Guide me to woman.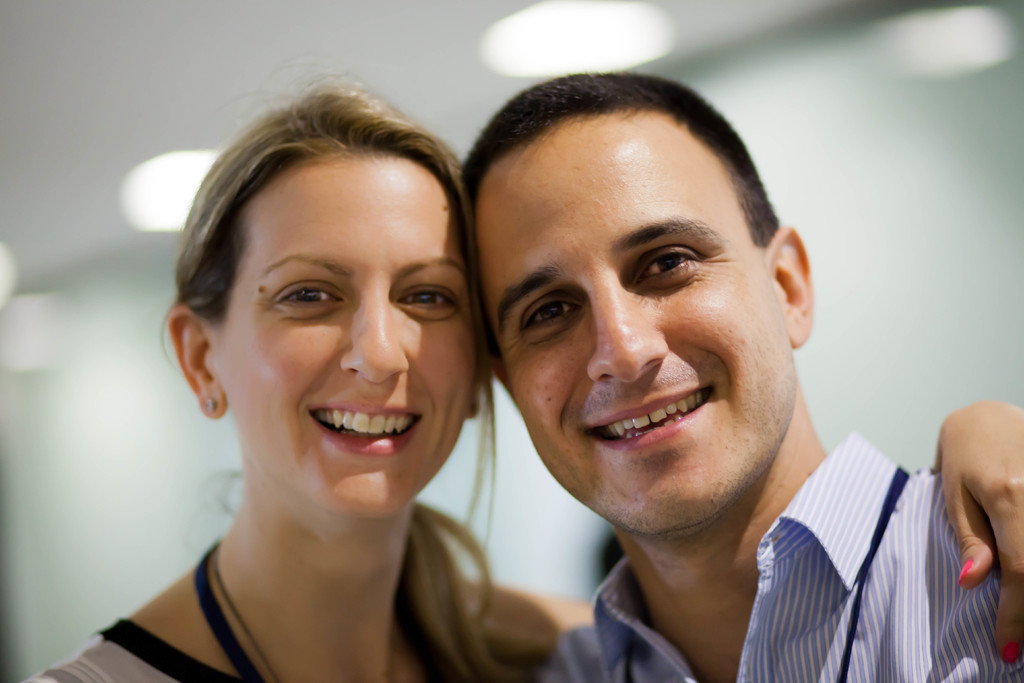
Guidance: crop(21, 60, 1021, 682).
